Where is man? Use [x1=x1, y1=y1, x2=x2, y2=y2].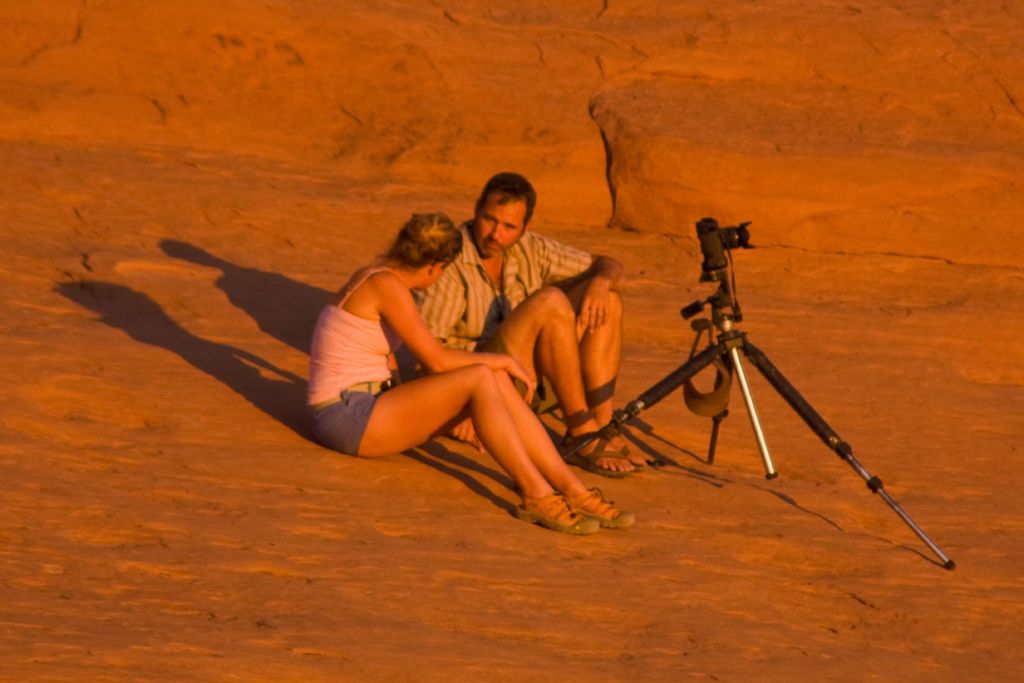
[x1=401, y1=165, x2=655, y2=532].
